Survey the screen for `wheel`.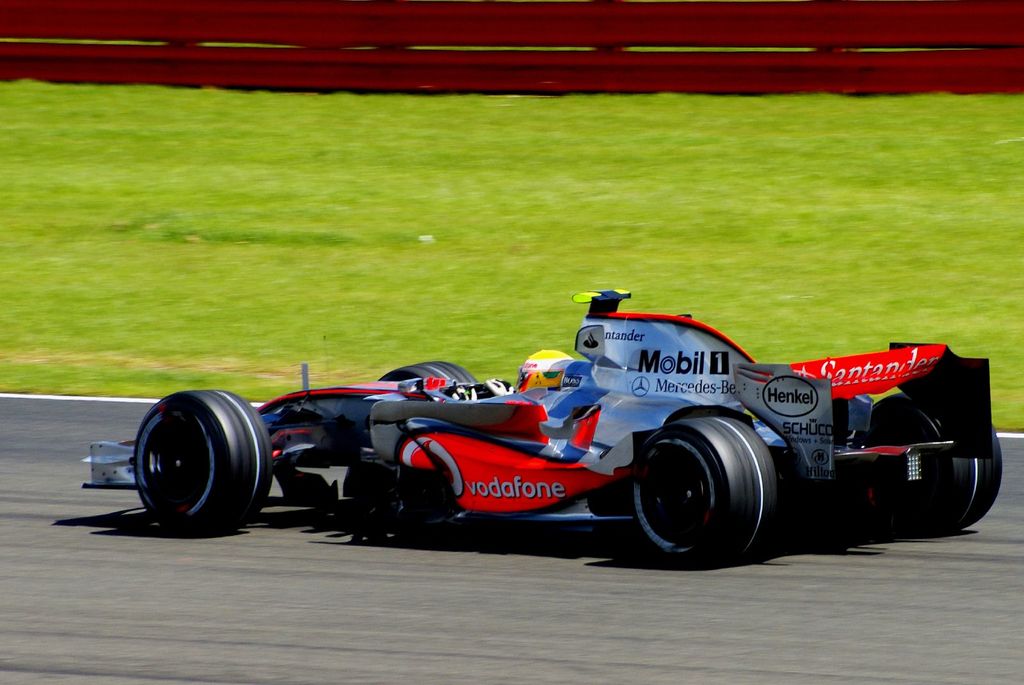
Survey found: select_region(625, 413, 777, 576).
